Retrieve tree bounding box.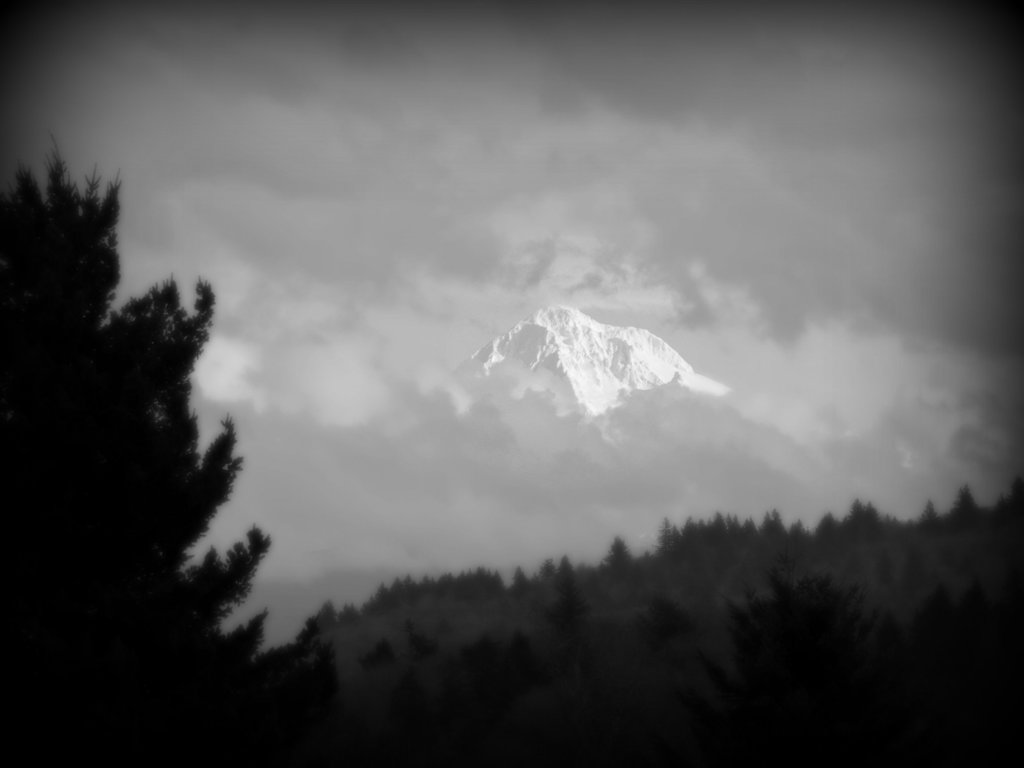
Bounding box: pyautogui.locateOnScreen(0, 131, 338, 767).
